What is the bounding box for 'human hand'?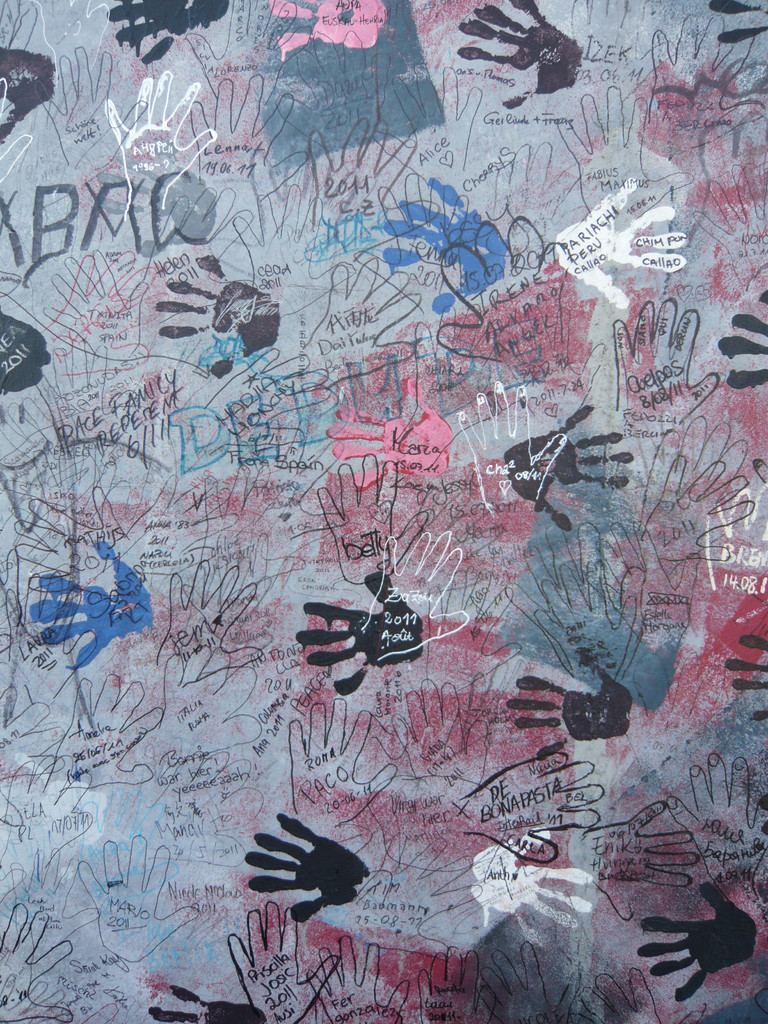
<box>7,839,101,961</box>.
